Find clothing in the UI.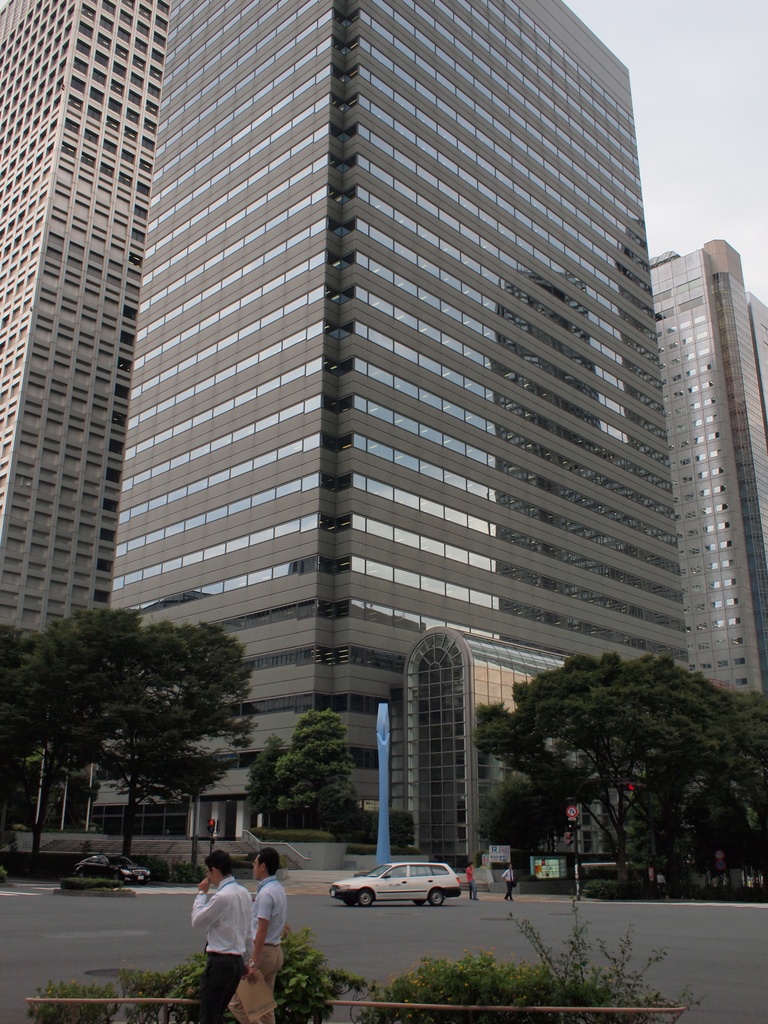
UI element at region(246, 872, 285, 991).
